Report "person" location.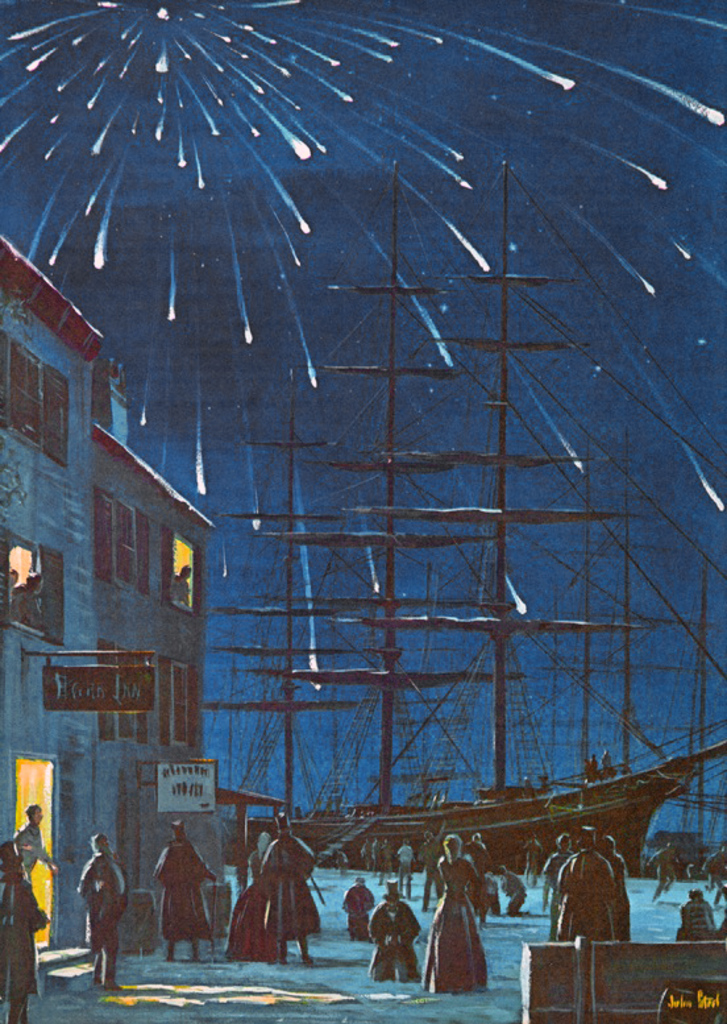
Report: bbox=(360, 834, 379, 872).
